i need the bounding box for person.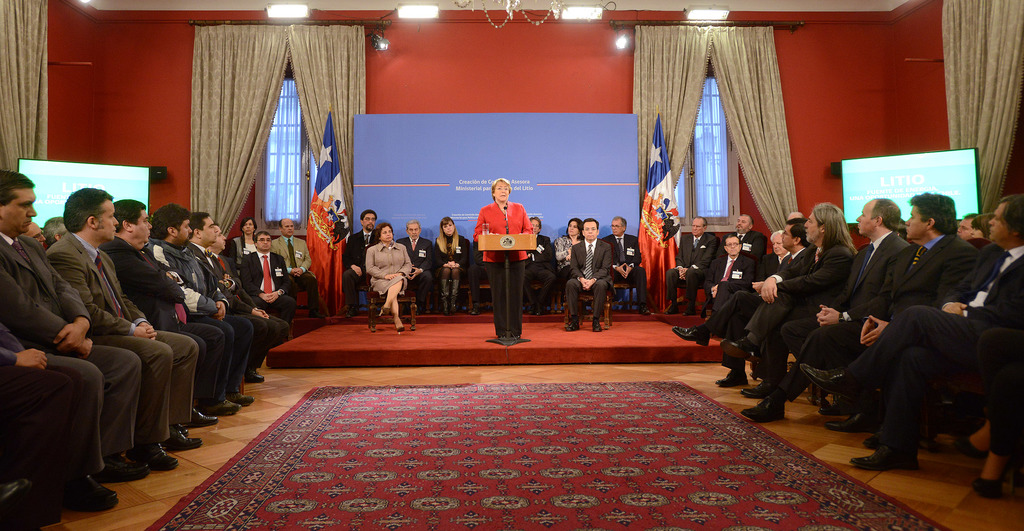
Here it is: [240,231,294,343].
